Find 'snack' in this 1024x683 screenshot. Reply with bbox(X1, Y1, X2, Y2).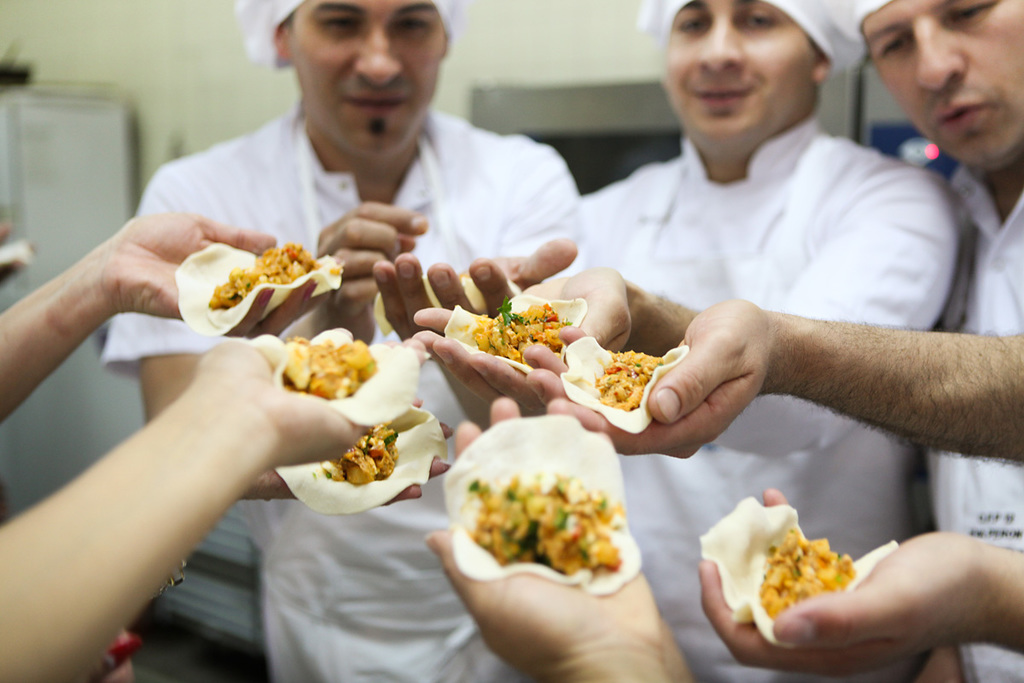
bbox(441, 410, 643, 585).
